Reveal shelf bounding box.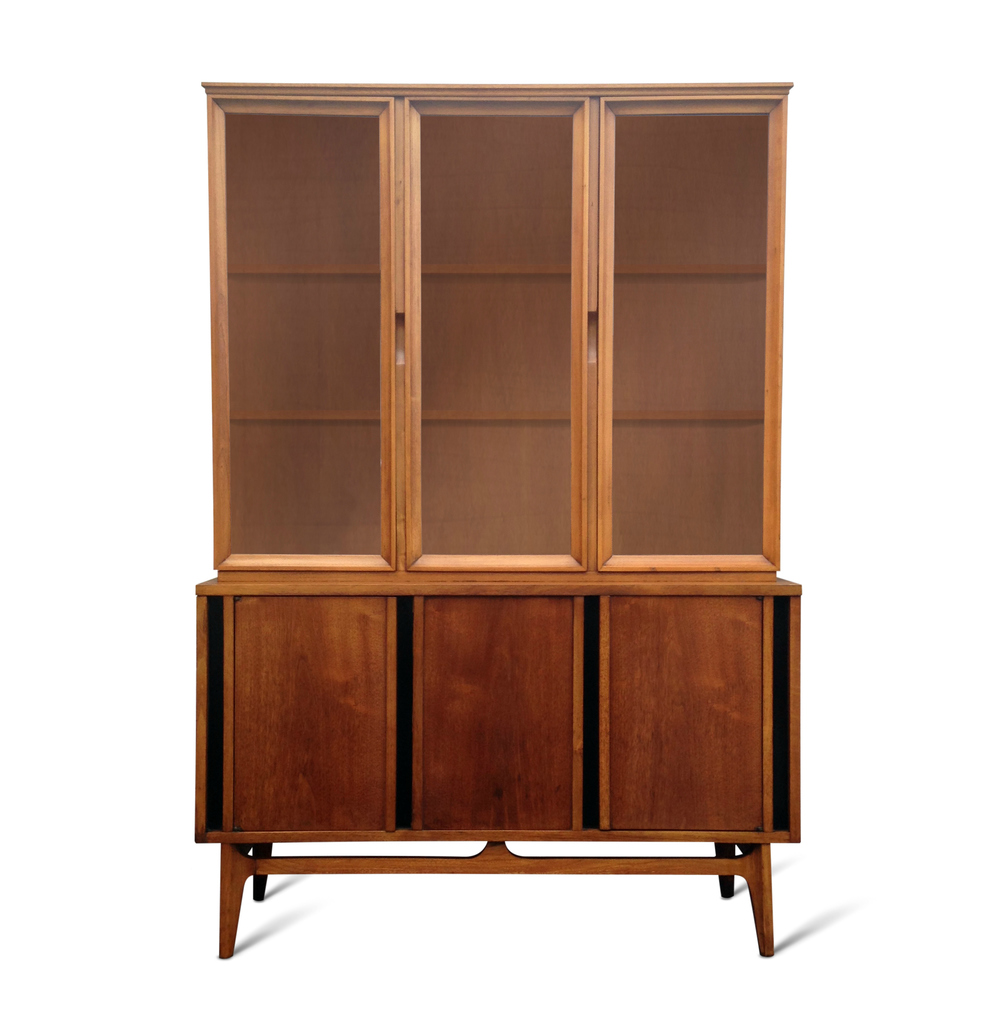
Revealed: l=616, t=117, r=769, b=275.
